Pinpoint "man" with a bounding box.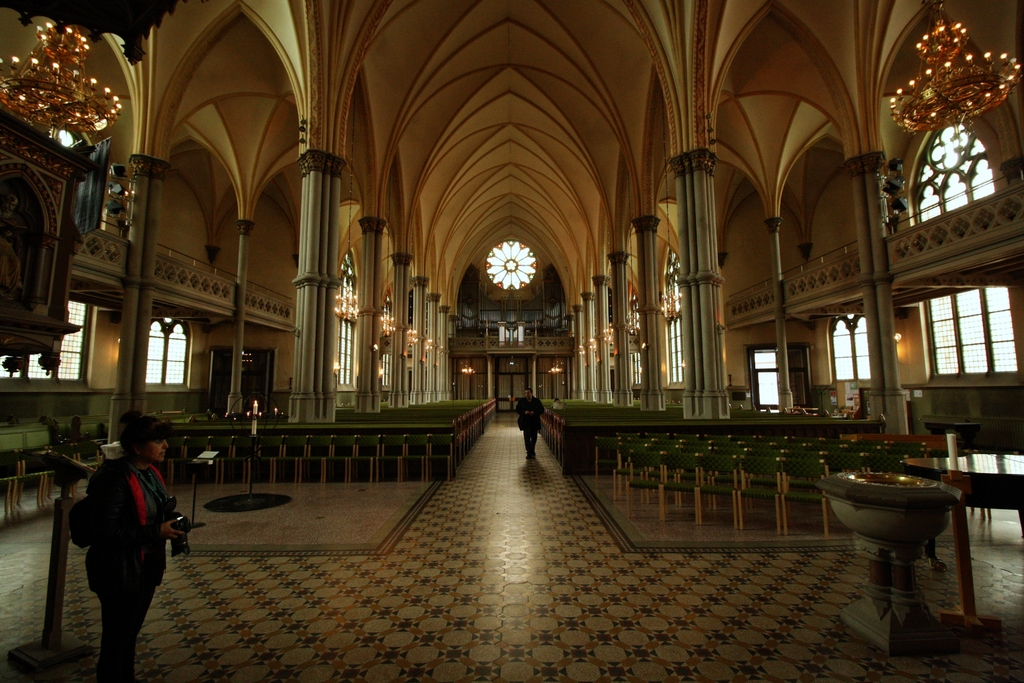
box(514, 387, 547, 459).
